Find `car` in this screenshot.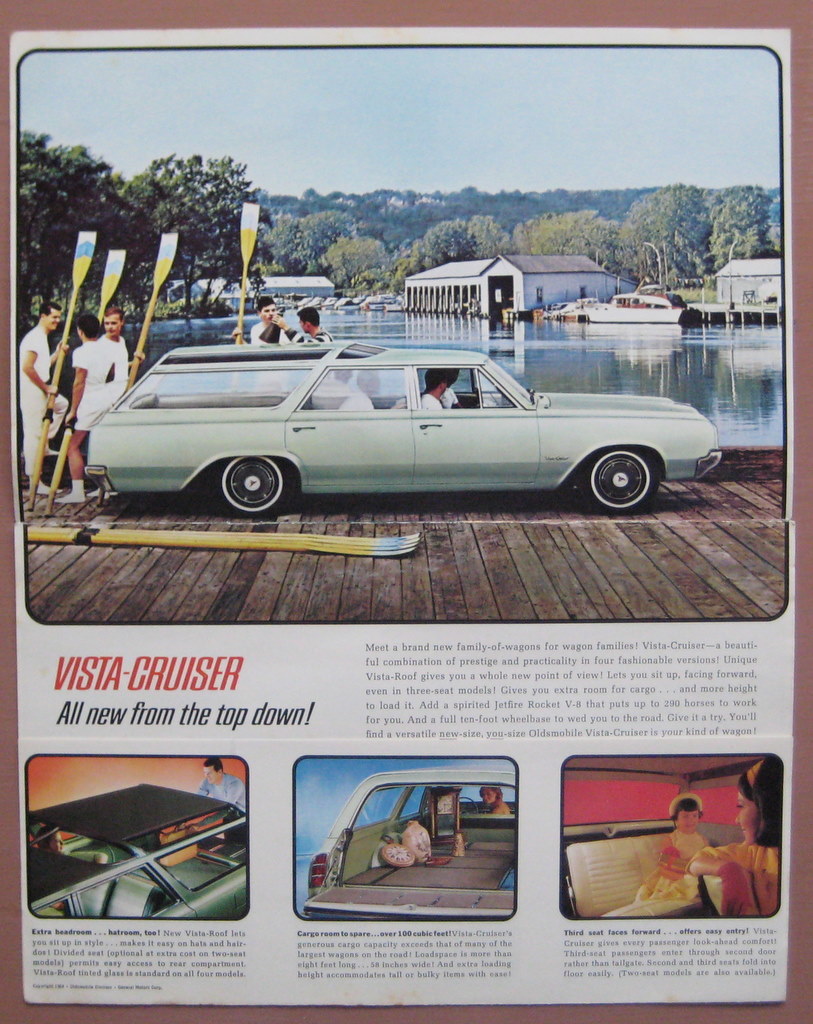
The bounding box for `car` is pyautogui.locateOnScreen(299, 771, 515, 922).
